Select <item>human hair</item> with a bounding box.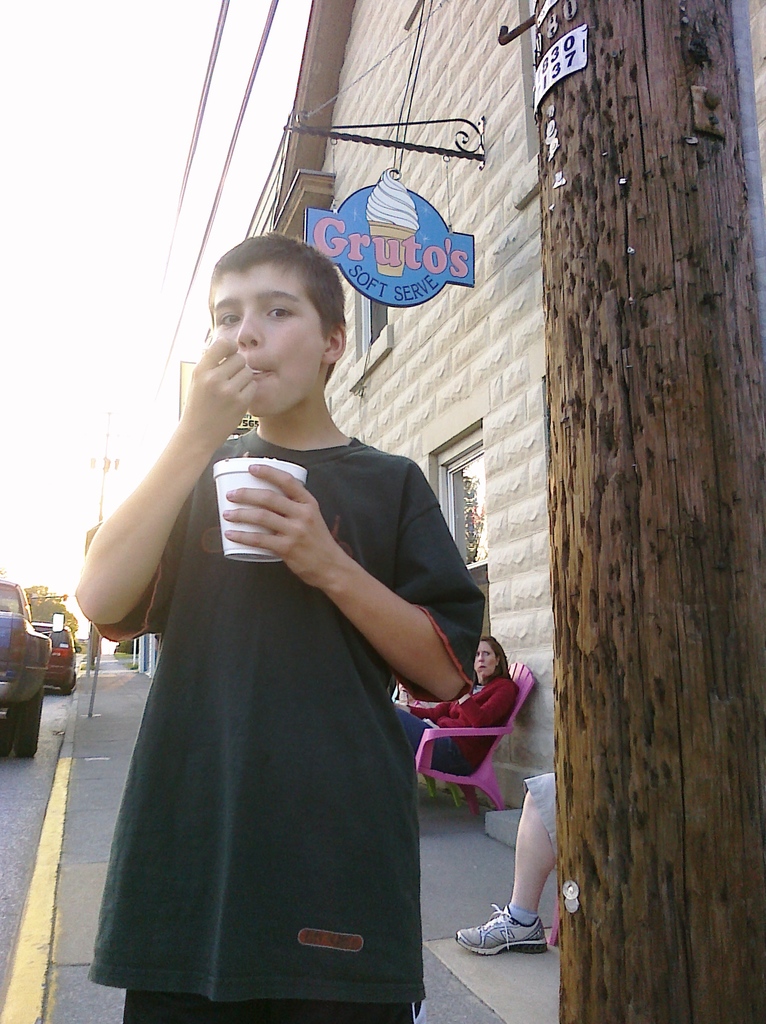
bbox=[200, 229, 348, 408].
